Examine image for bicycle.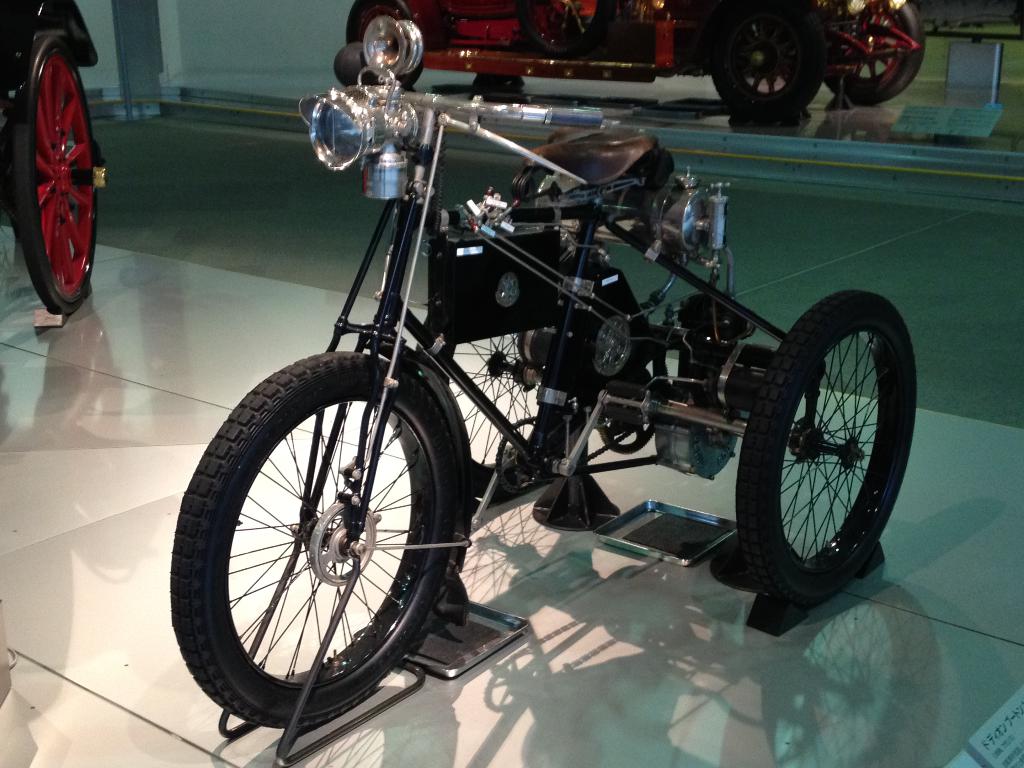
Examination result: [175,11,918,636].
